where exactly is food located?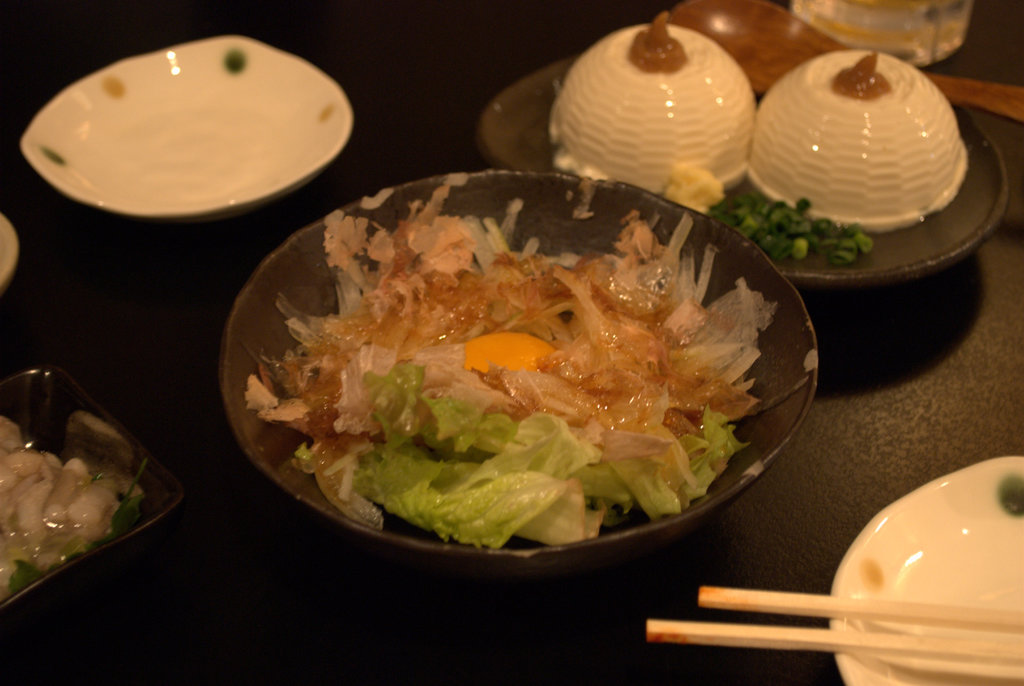
Its bounding box is [x1=747, y1=48, x2=973, y2=235].
